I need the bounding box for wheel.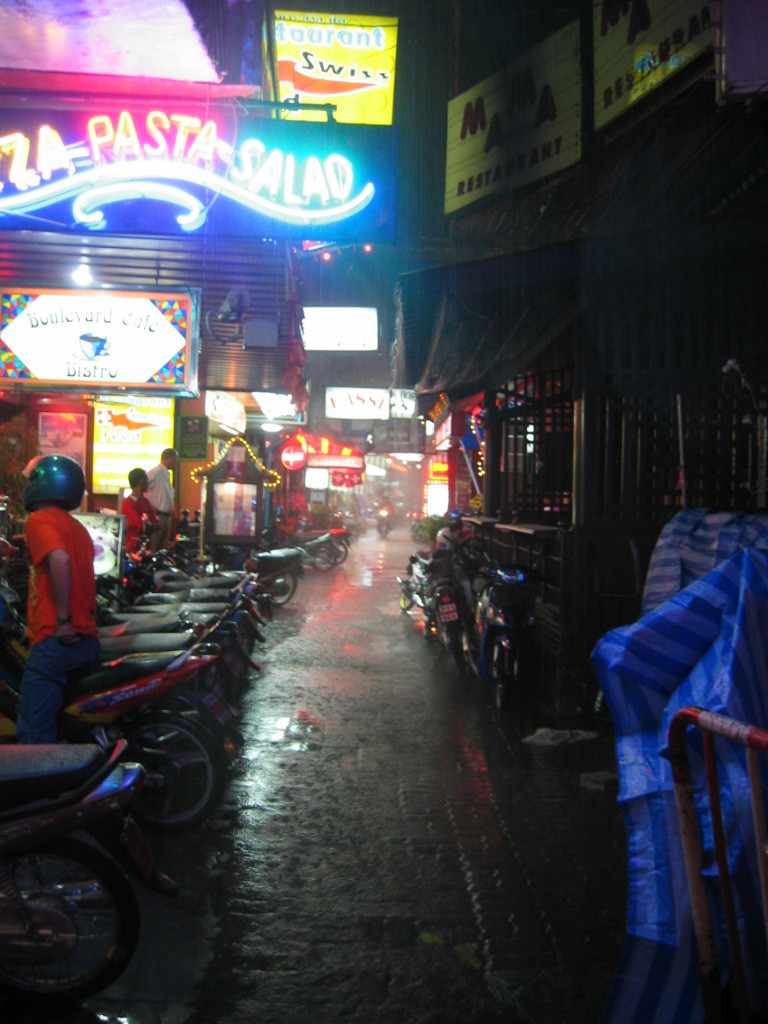
Here it is: <region>105, 710, 223, 817</region>.
